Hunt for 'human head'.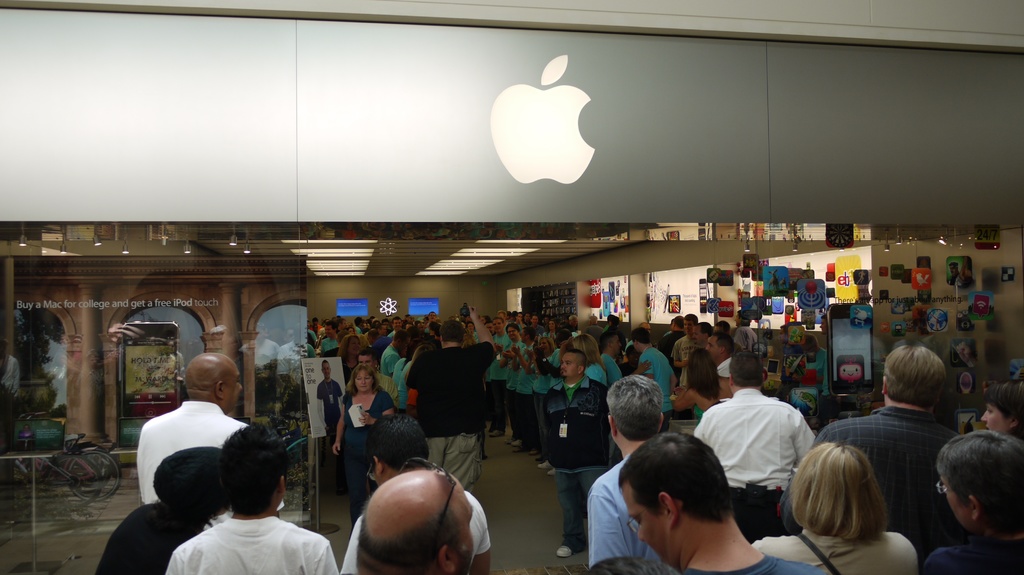
Hunted down at bbox=(735, 311, 751, 326).
